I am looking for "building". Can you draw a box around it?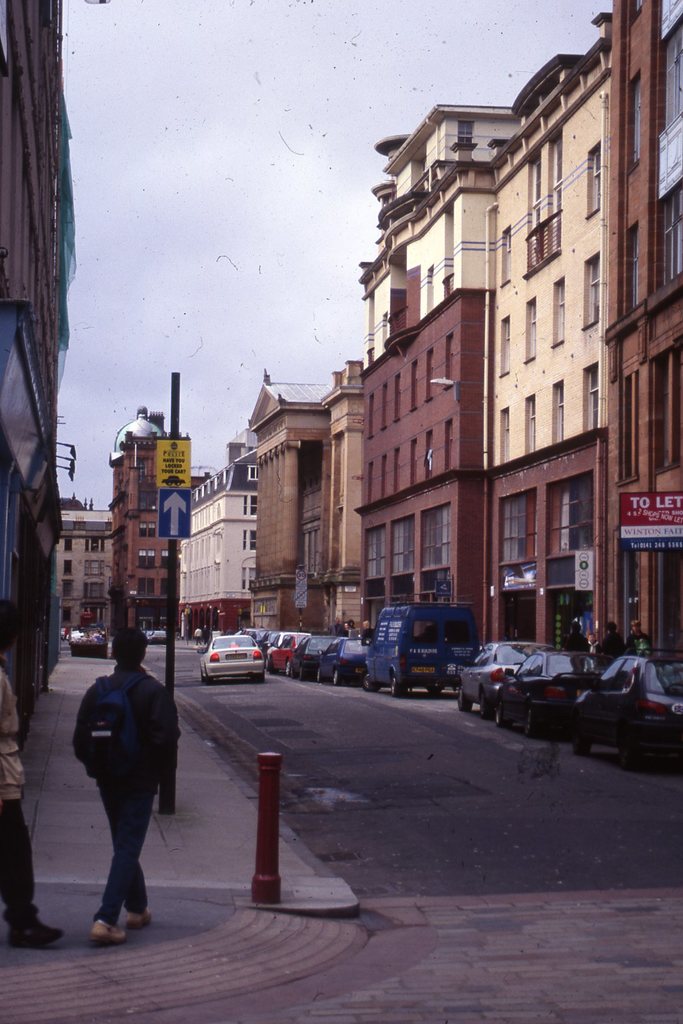
Sure, the bounding box is left=0, top=0, right=62, bottom=720.
